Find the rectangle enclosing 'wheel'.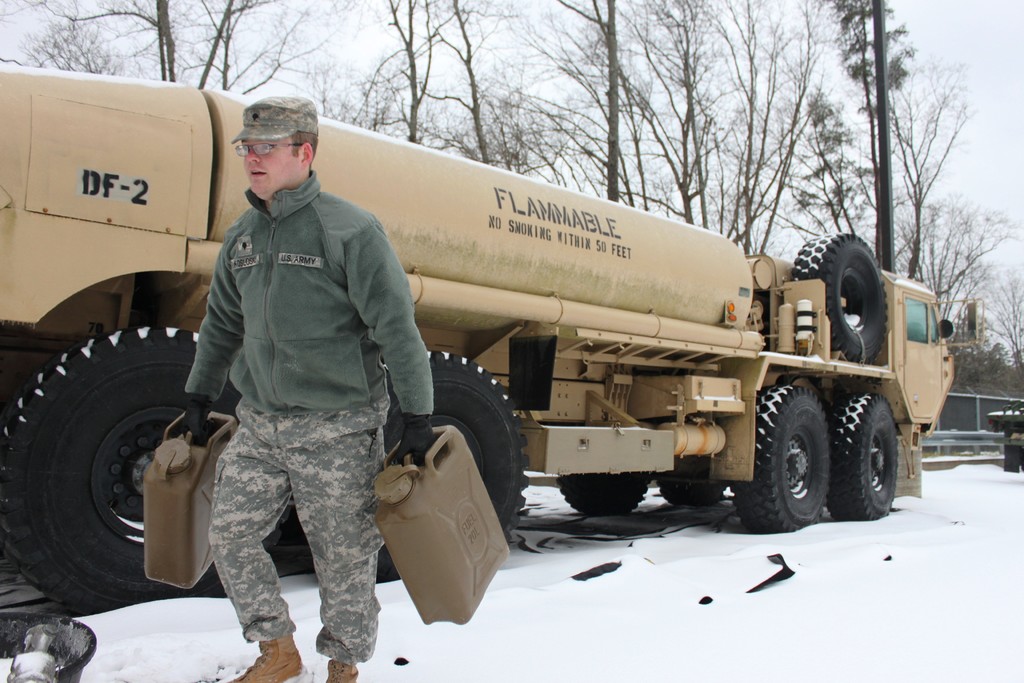
{"x1": 557, "y1": 470, "x2": 651, "y2": 517}.
